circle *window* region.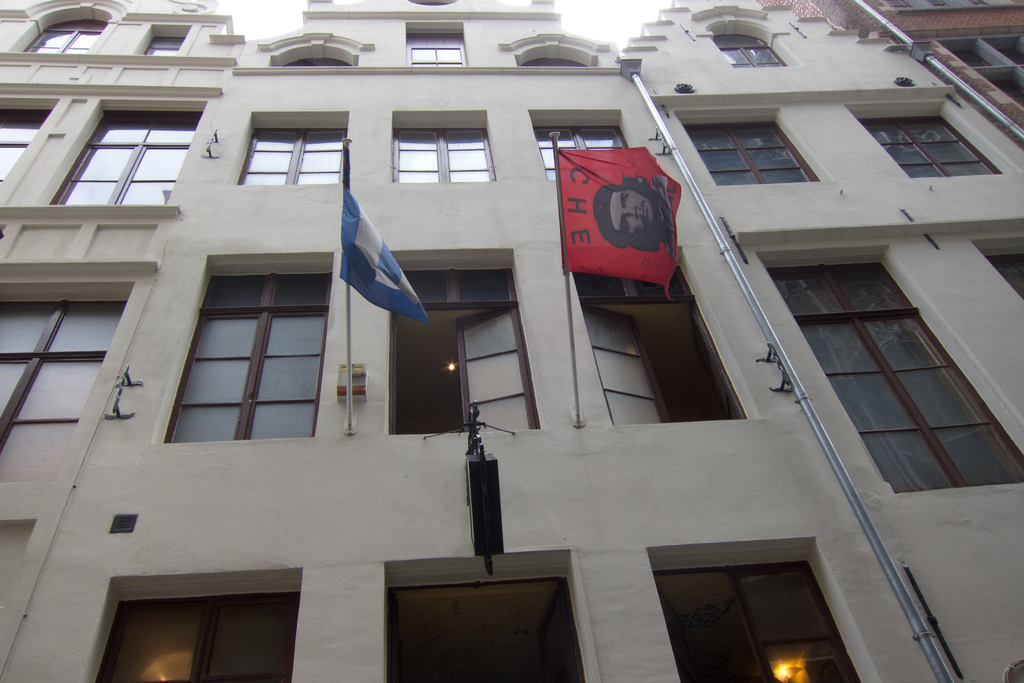
Region: detection(714, 33, 785, 71).
